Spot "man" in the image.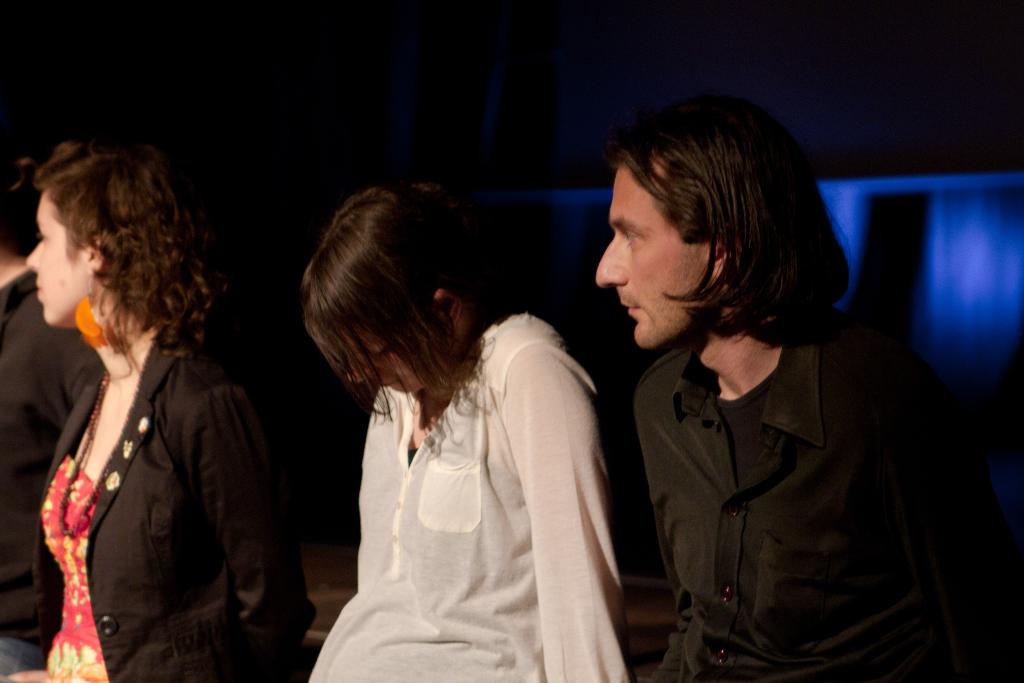
"man" found at box=[568, 113, 981, 674].
